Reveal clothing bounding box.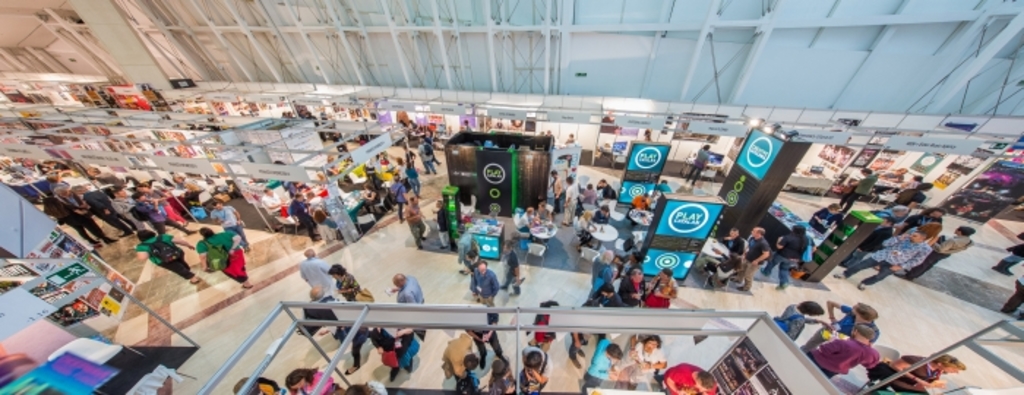
Revealed: [left=995, top=269, right=1023, bottom=320].
